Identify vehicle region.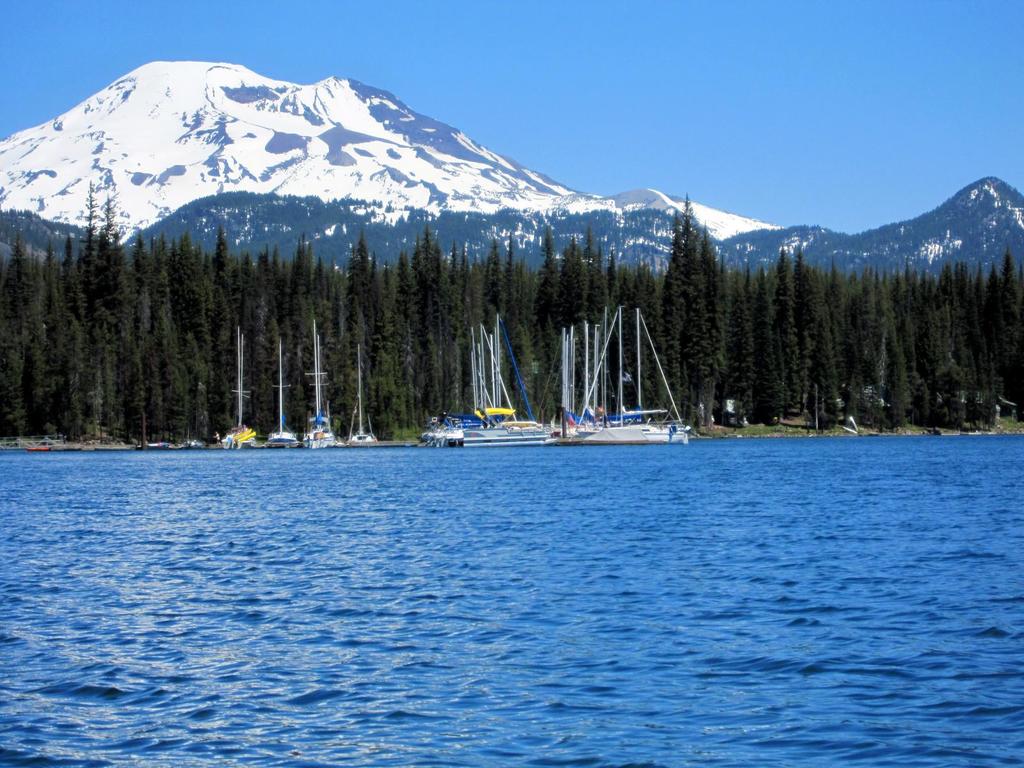
Region: locate(459, 314, 556, 449).
